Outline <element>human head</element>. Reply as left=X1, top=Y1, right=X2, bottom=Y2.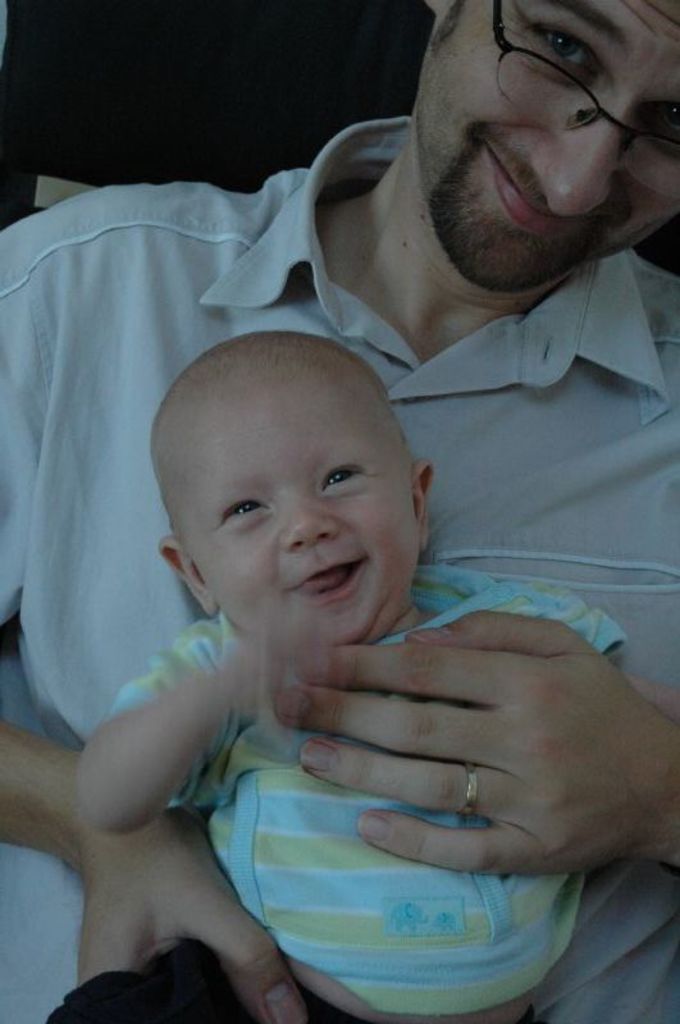
left=105, top=332, right=434, bottom=646.
